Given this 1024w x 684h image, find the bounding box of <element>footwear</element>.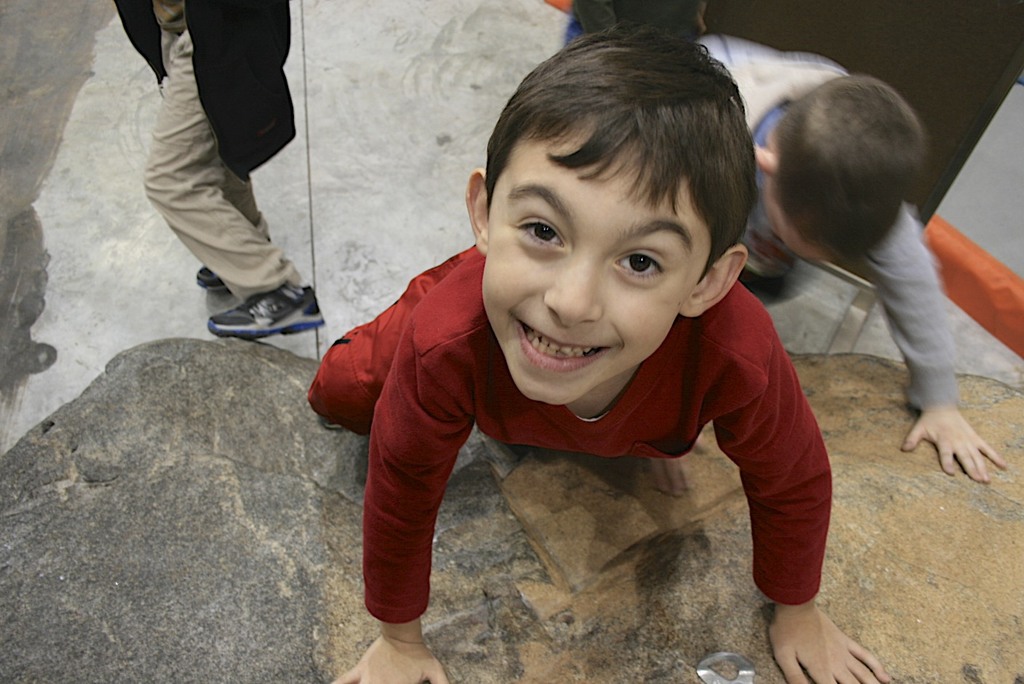
BBox(191, 266, 313, 341).
